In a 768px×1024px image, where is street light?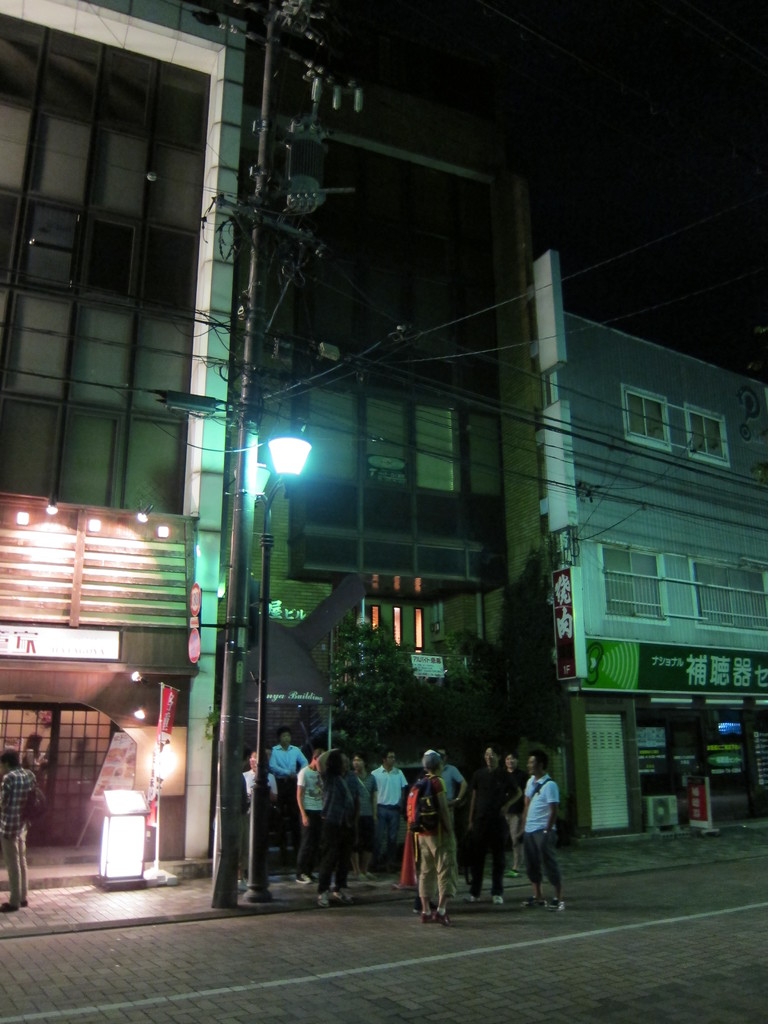
{"x1": 223, "y1": 0, "x2": 305, "y2": 894}.
